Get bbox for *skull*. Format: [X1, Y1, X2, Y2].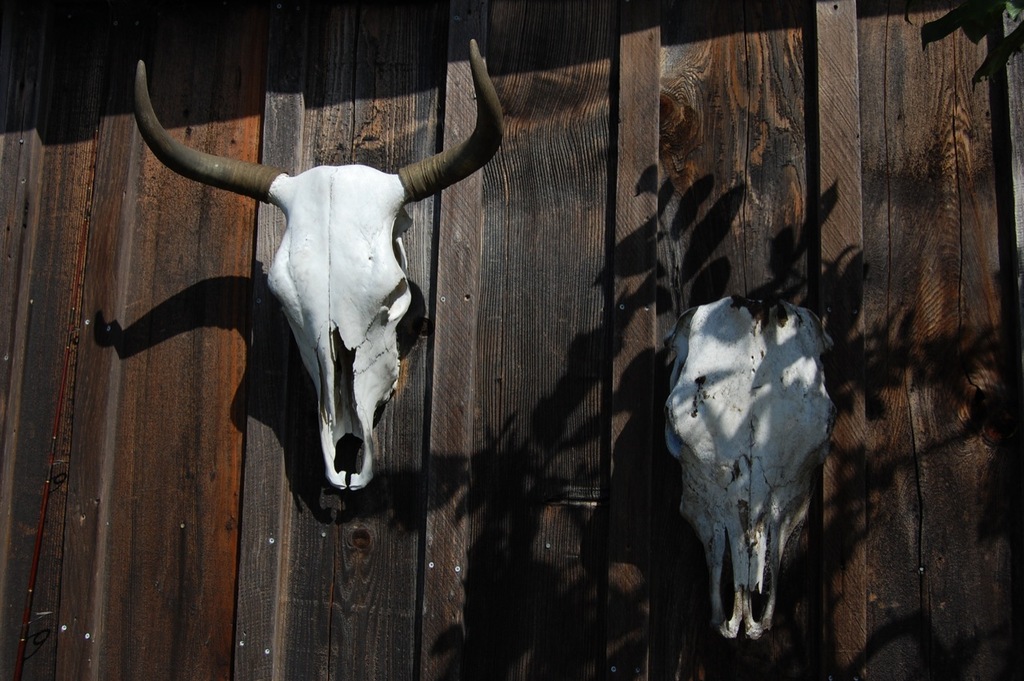
[136, 54, 503, 492].
